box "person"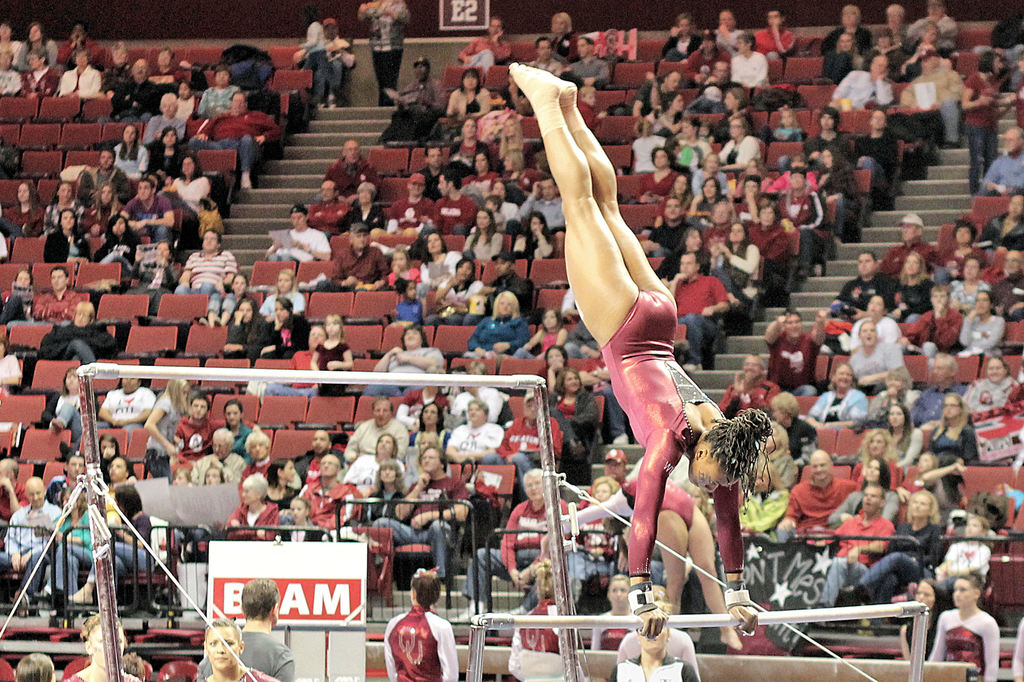
(193, 582, 299, 679)
